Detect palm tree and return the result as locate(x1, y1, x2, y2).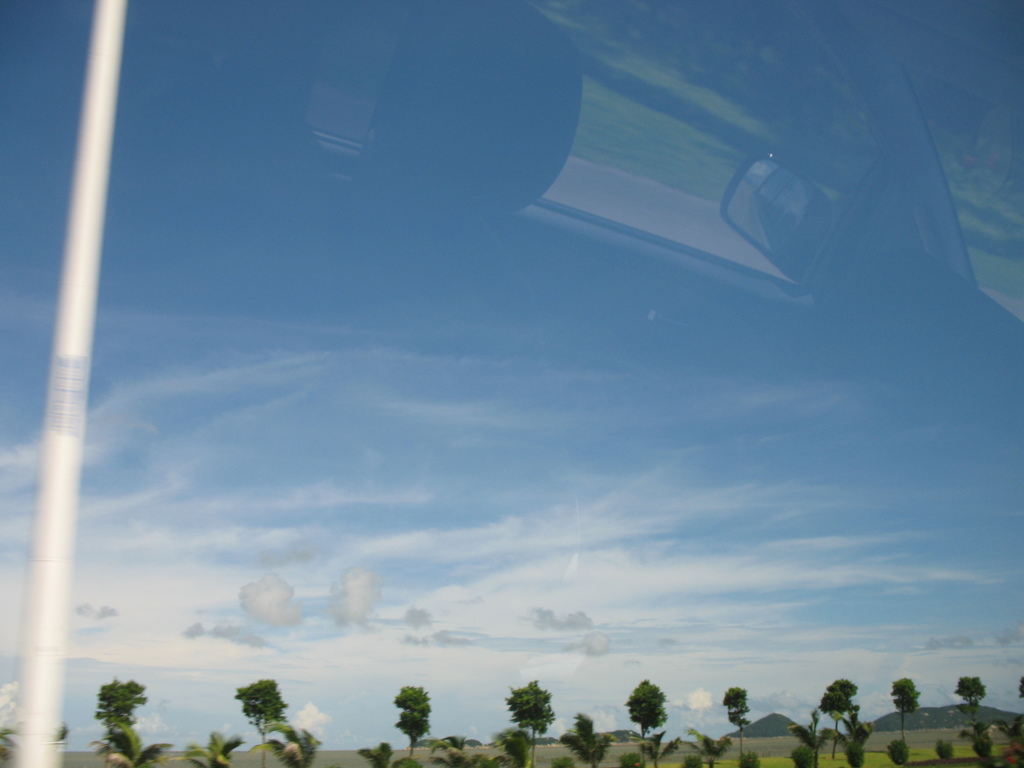
locate(927, 675, 987, 723).
